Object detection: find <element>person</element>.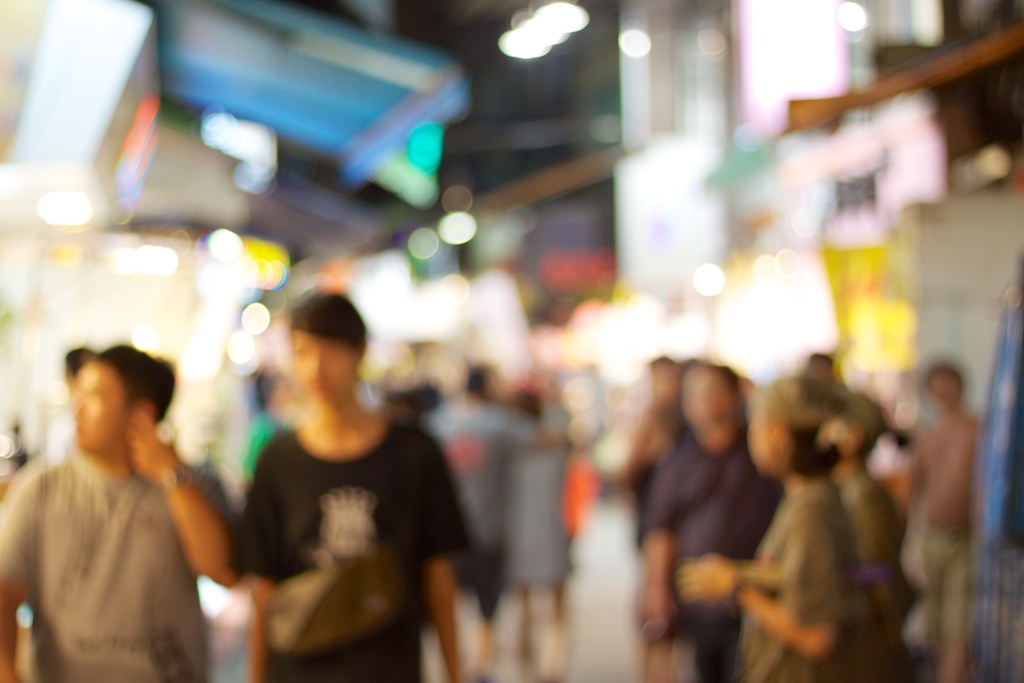
bbox(0, 337, 228, 682).
